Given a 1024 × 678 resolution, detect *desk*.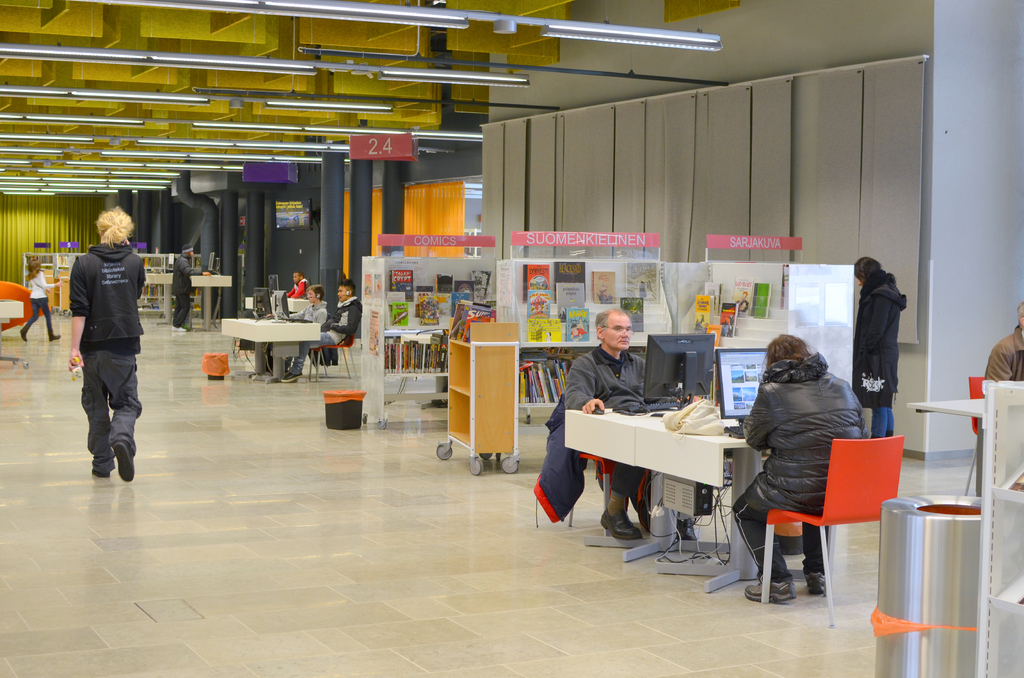
rect(568, 391, 764, 564).
